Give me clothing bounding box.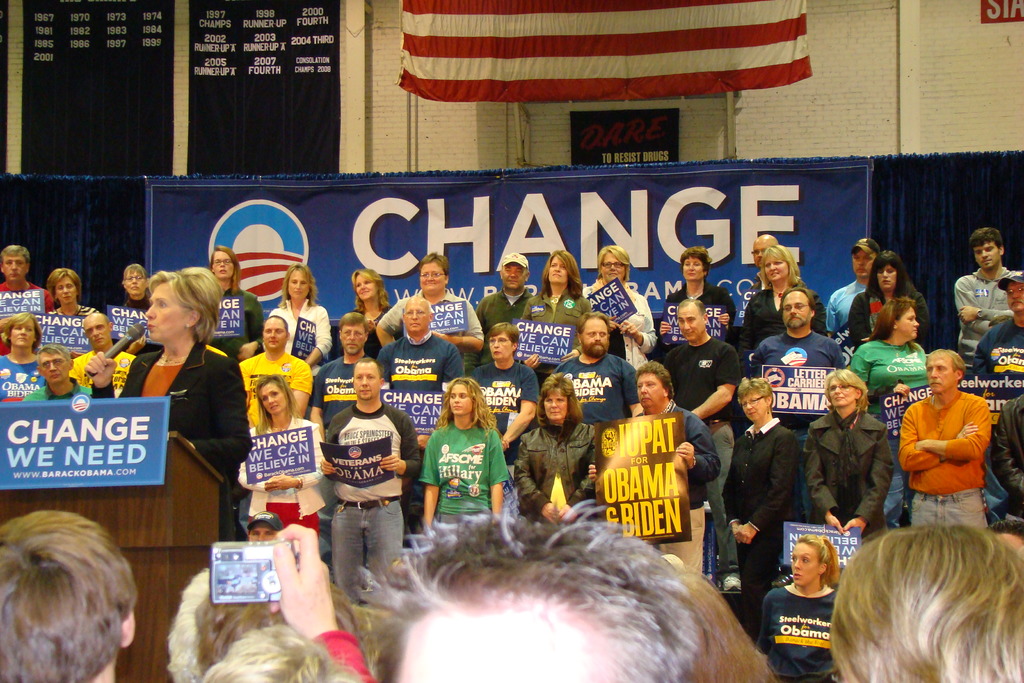
{"x1": 954, "y1": 268, "x2": 1023, "y2": 373}.
